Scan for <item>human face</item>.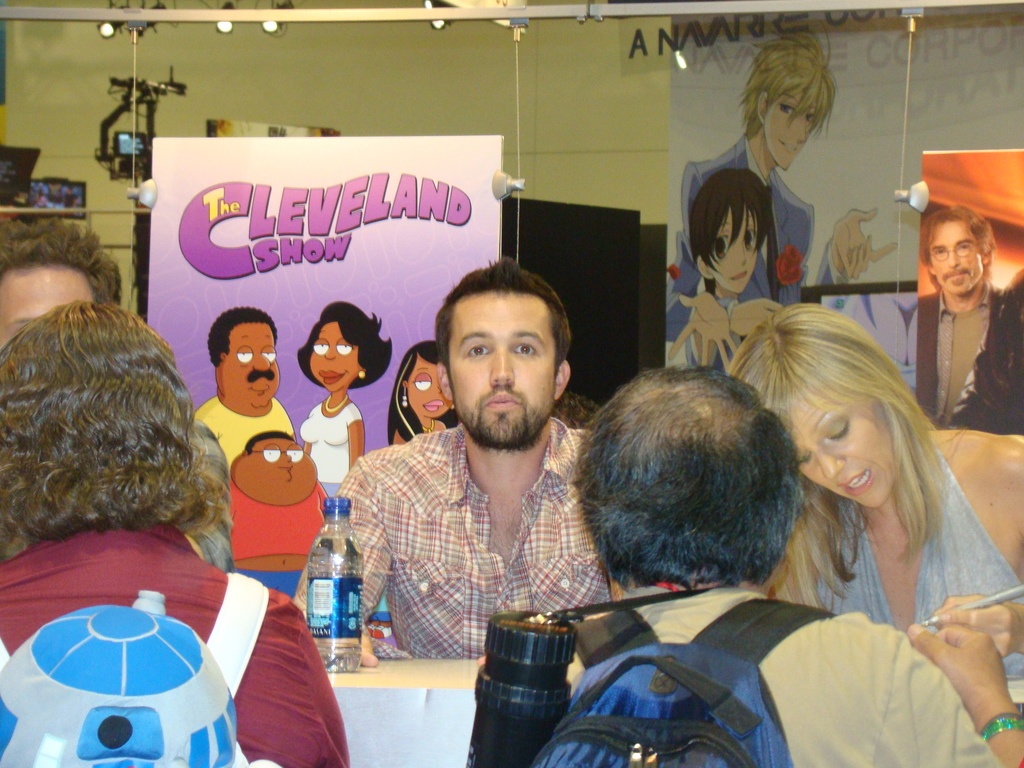
Scan result: <box>239,442,316,506</box>.
